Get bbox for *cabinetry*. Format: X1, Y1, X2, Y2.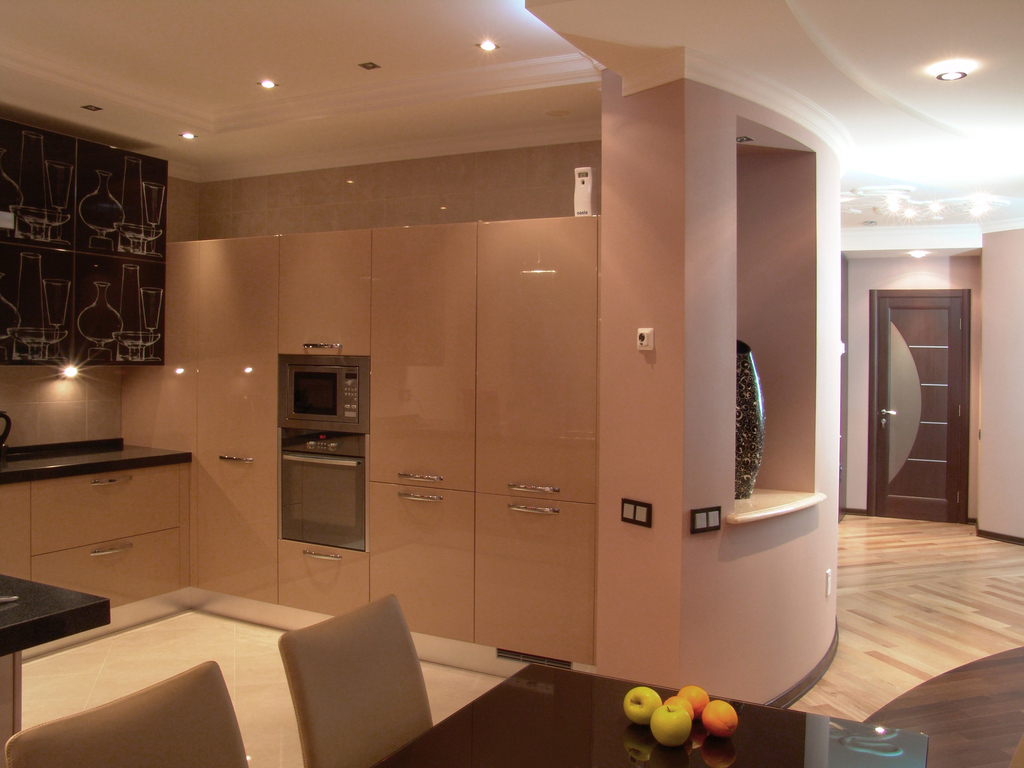
167, 213, 598, 671.
